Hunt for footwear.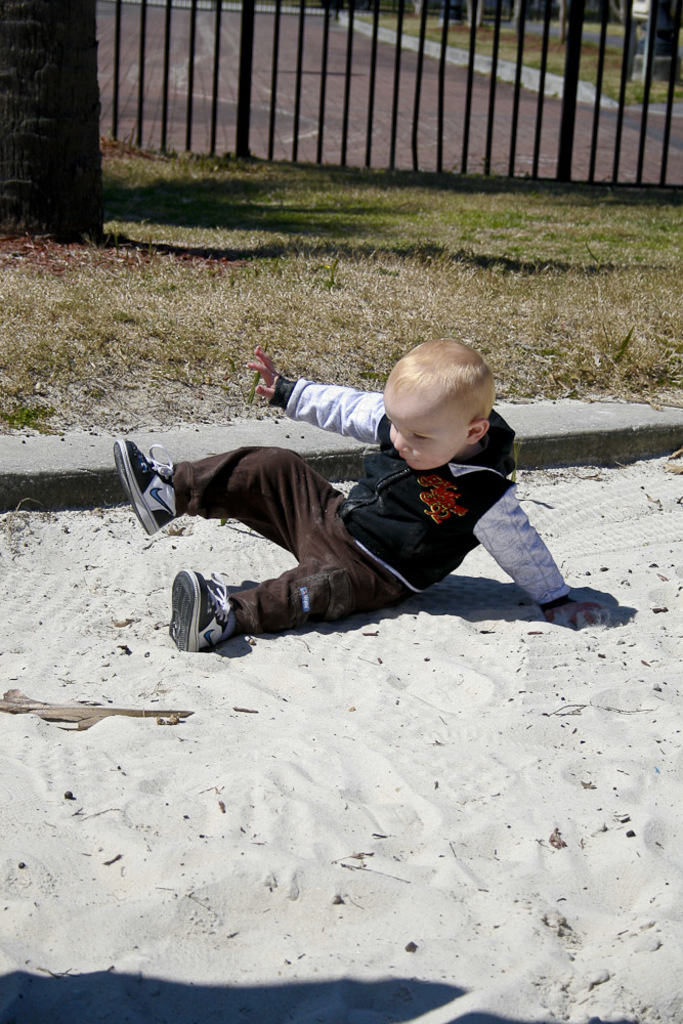
Hunted down at 113, 437, 180, 537.
